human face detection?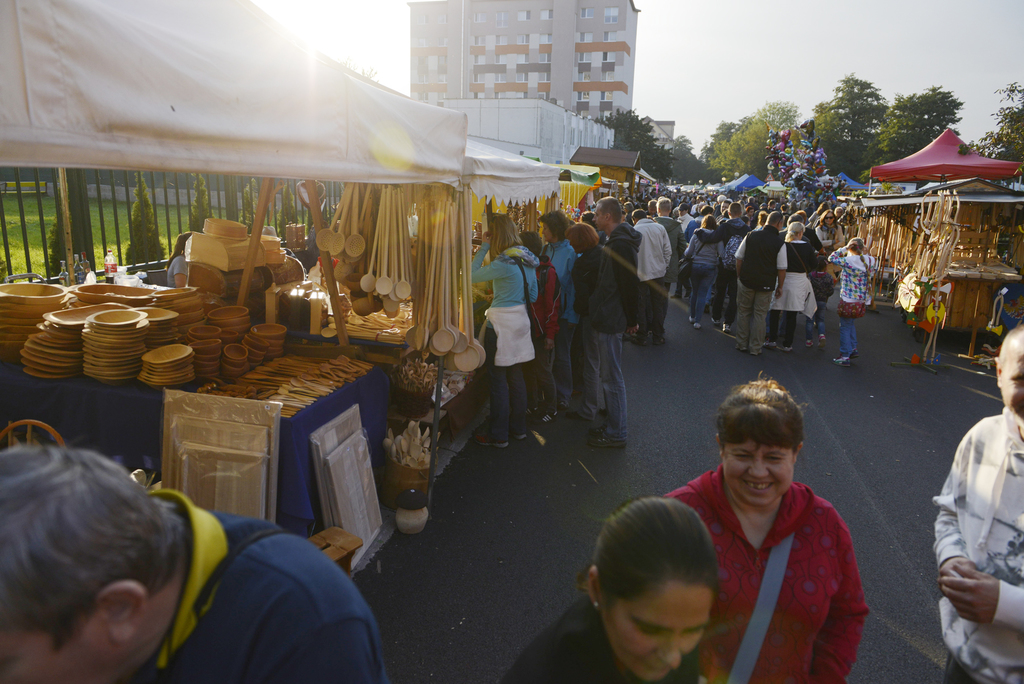
pyautogui.locateOnScreen(694, 194, 702, 206)
